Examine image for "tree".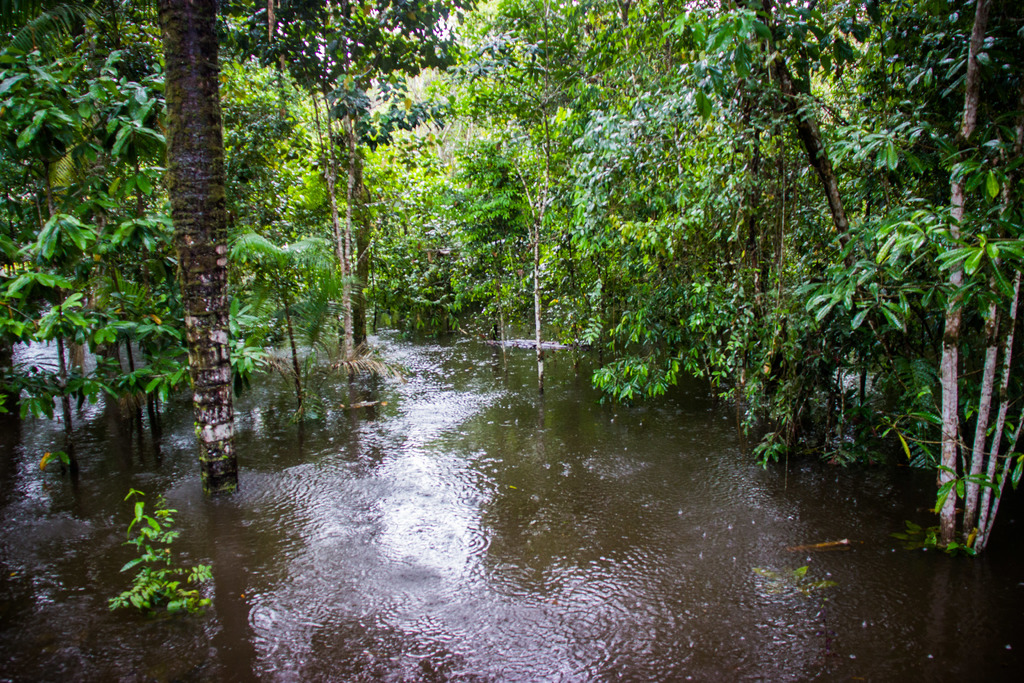
Examination result: box=[656, 0, 902, 363].
